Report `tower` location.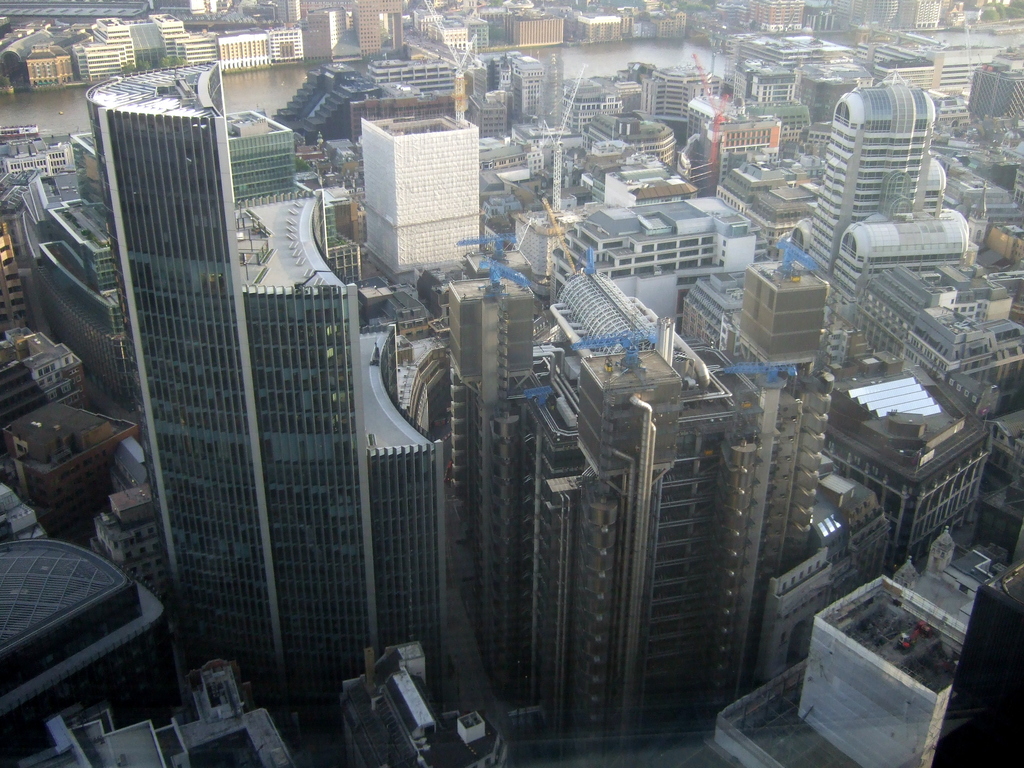
Report: x1=336 y1=90 x2=487 y2=276.
